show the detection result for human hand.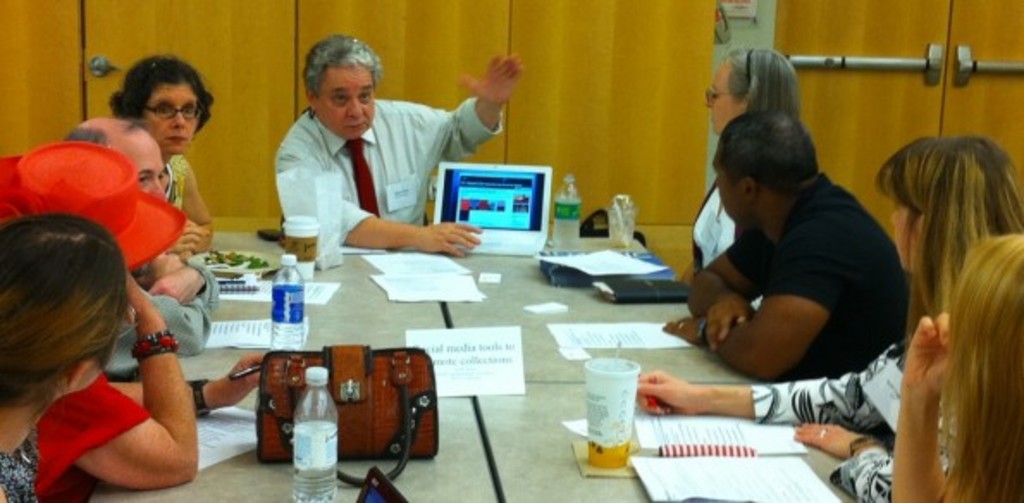
<region>120, 260, 160, 326</region>.
